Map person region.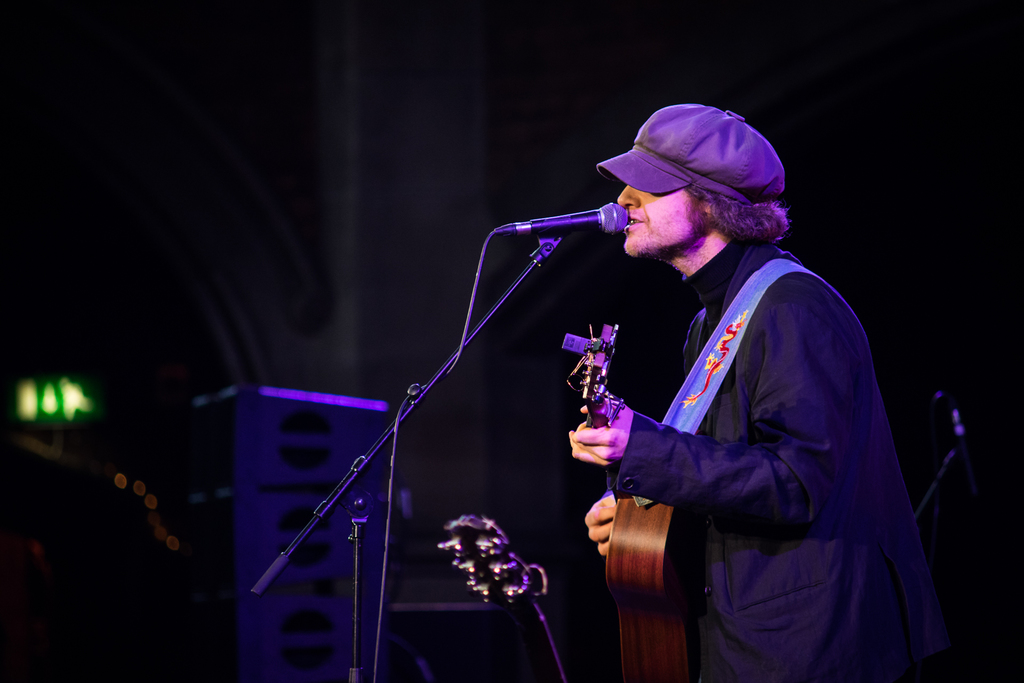
Mapped to (left=554, top=89, right=922, bottom=680).
